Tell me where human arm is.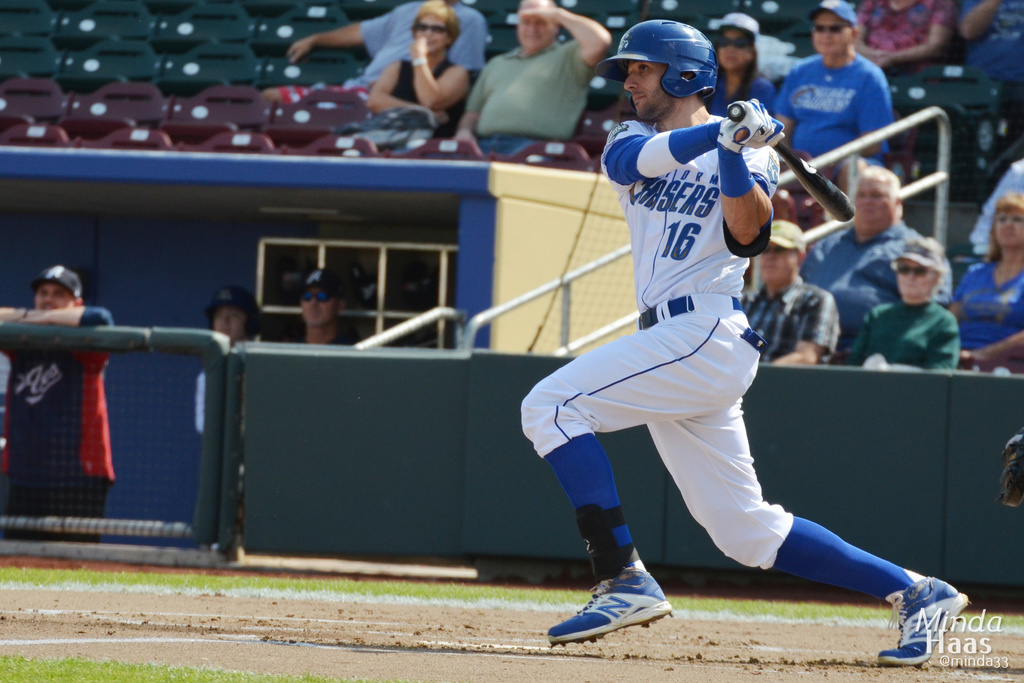
human arm is at BBox(875, 0, 954, 68).
